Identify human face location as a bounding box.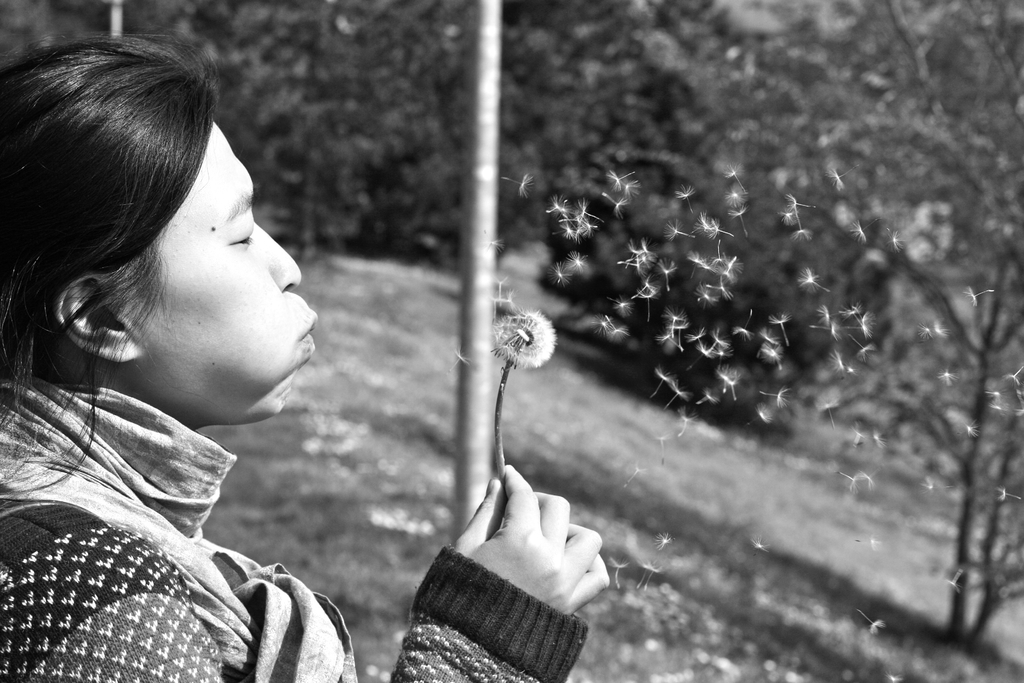
<box>108,124,323,425</box>.
